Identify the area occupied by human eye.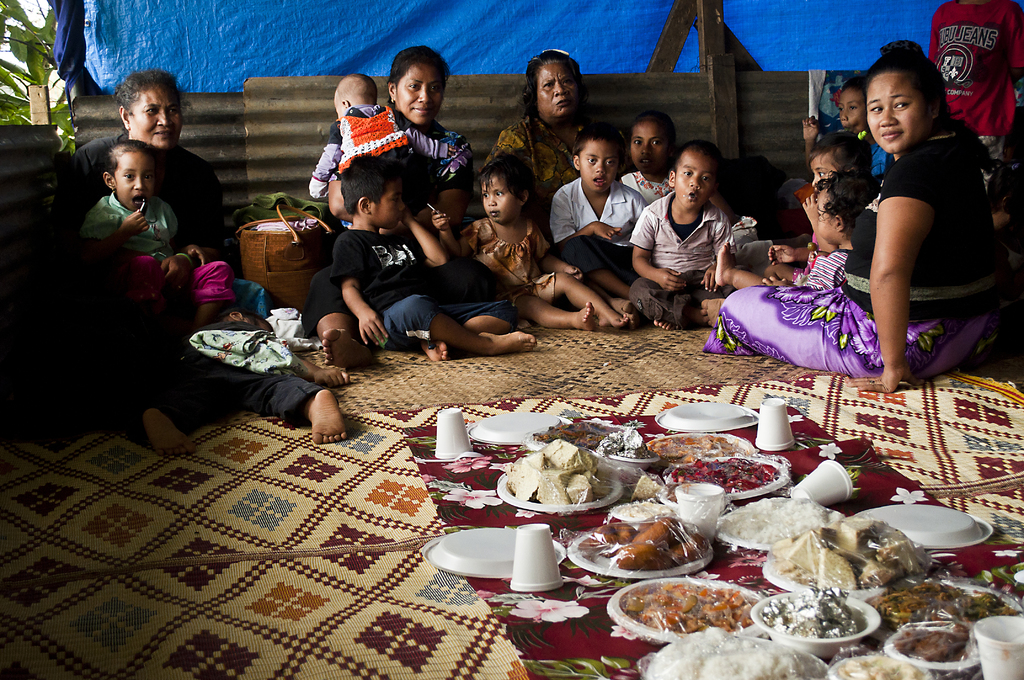
Area: (585,157,596,165).
